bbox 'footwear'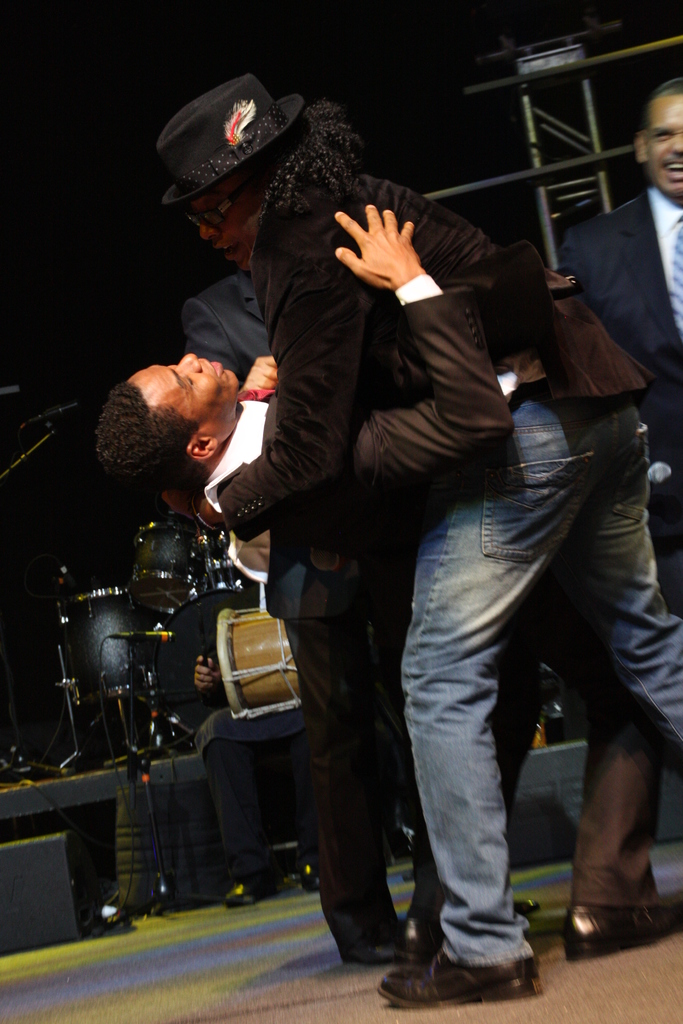
bbox(390, 901, 462, 952)
